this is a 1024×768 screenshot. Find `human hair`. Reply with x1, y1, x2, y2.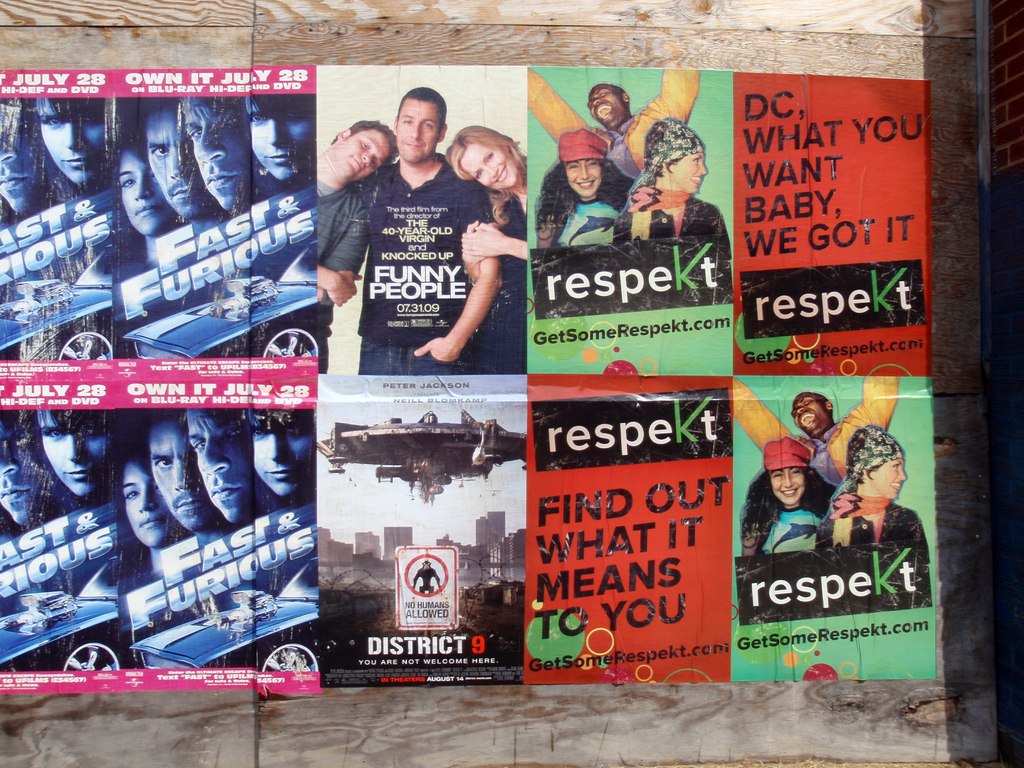
743, 465, 840, 549.
